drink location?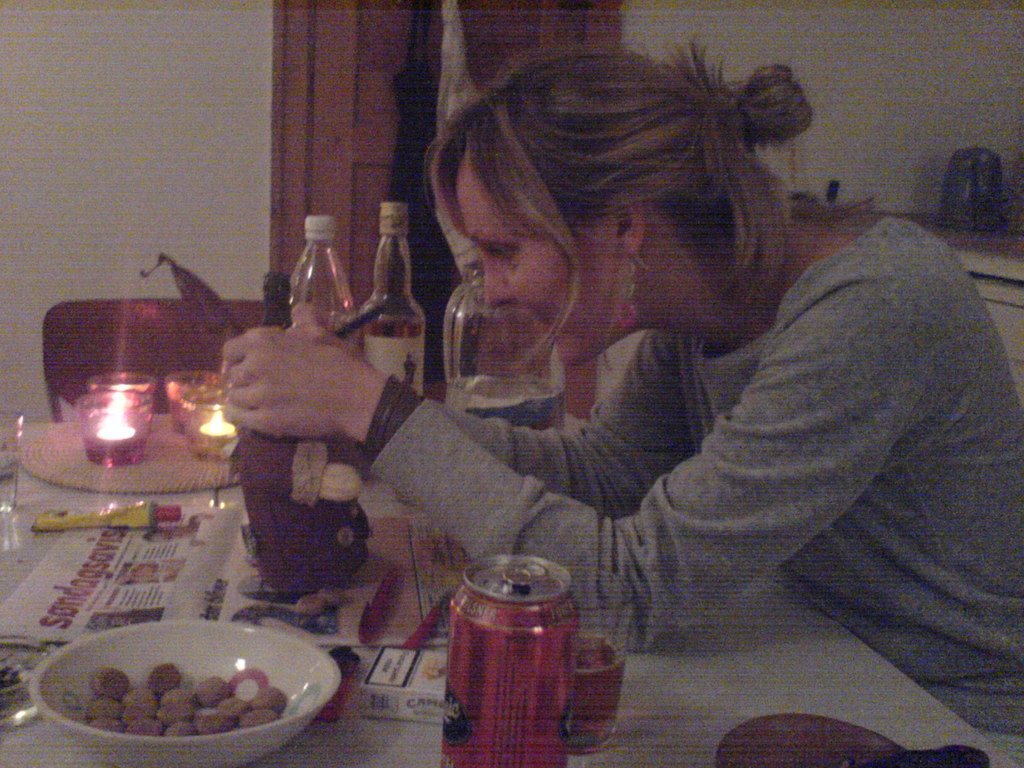
crop(427, 553, 587, 762)
